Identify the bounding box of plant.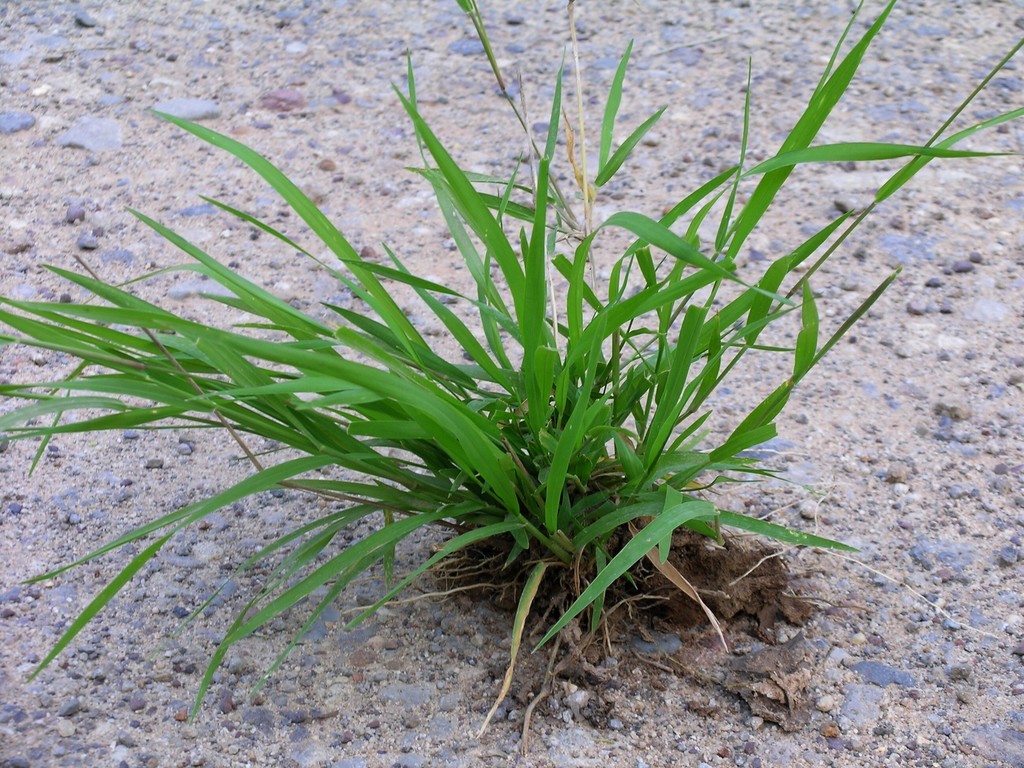
[x1=61, y1=53, x2=994, y2=733].
